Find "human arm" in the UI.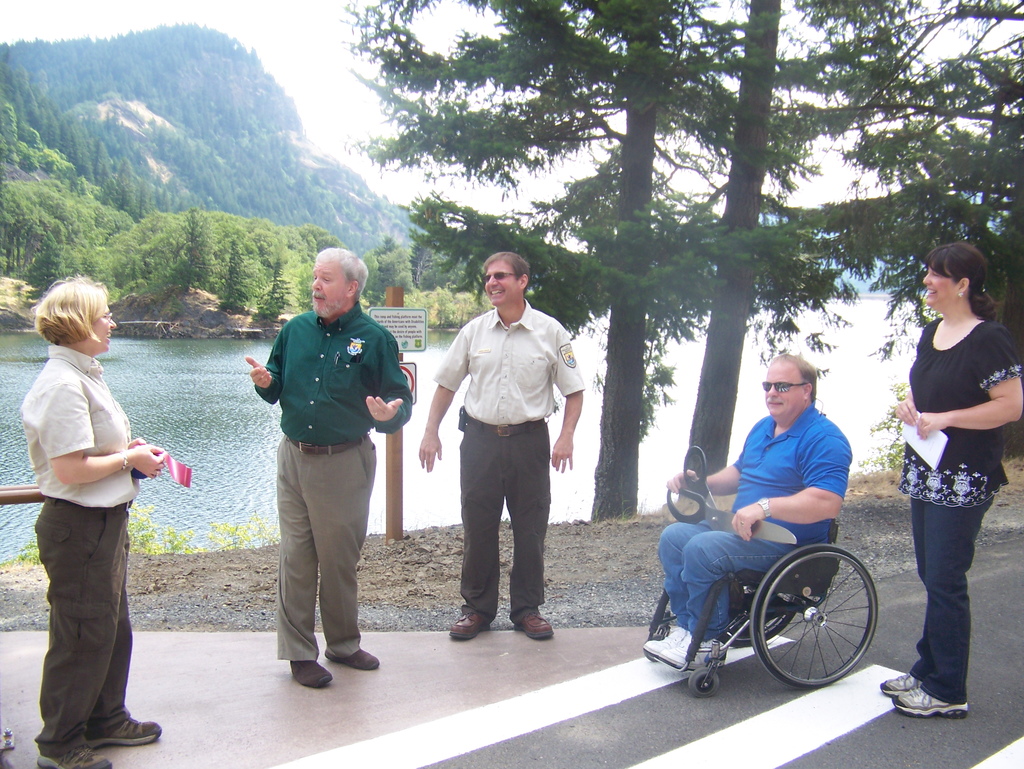
UI element at [892,386,917,426].
